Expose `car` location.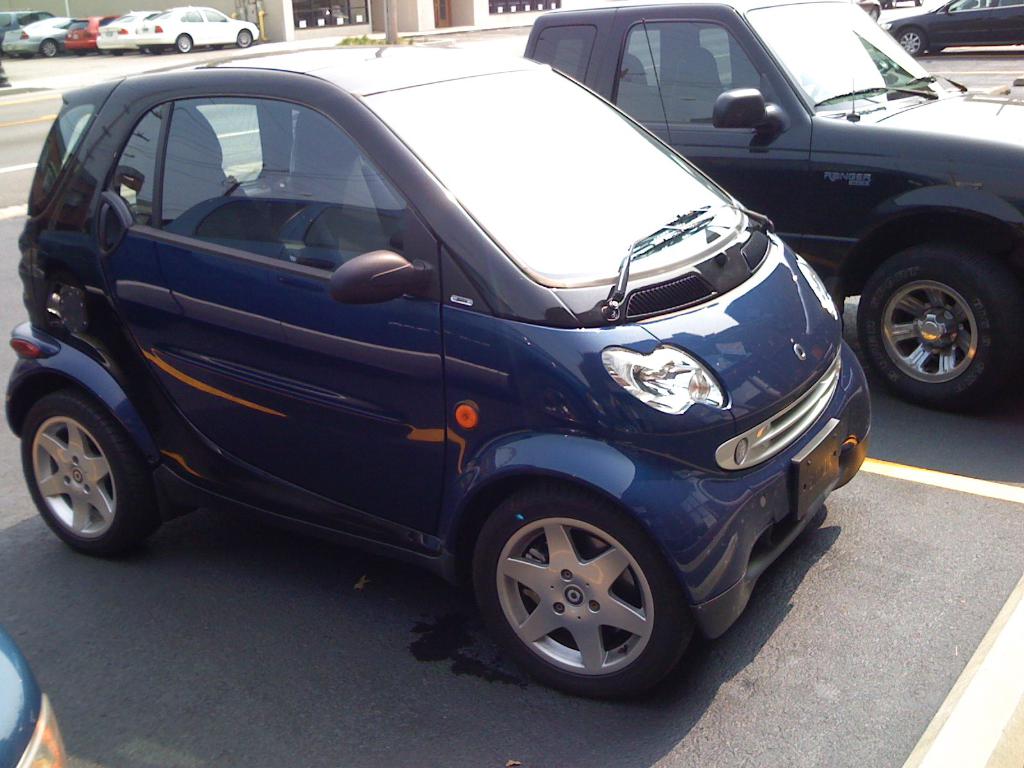
Exposed at x1=5 y1=49 x2=874 y2=701.
